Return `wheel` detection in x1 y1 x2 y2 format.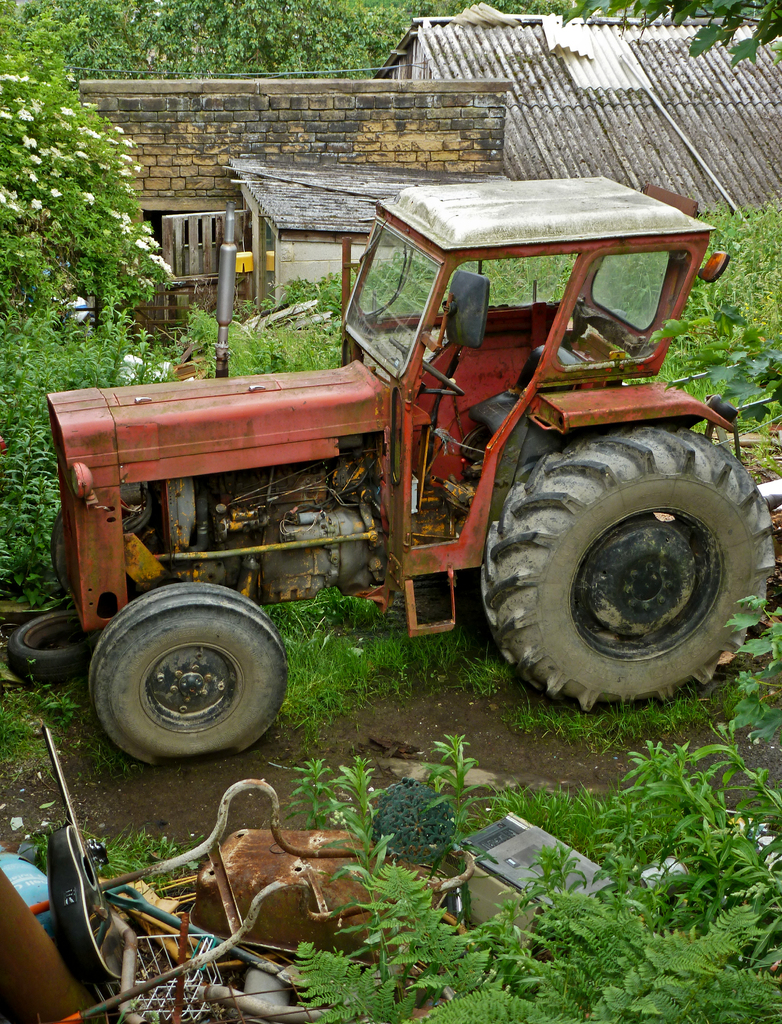
478 420 775 707.
